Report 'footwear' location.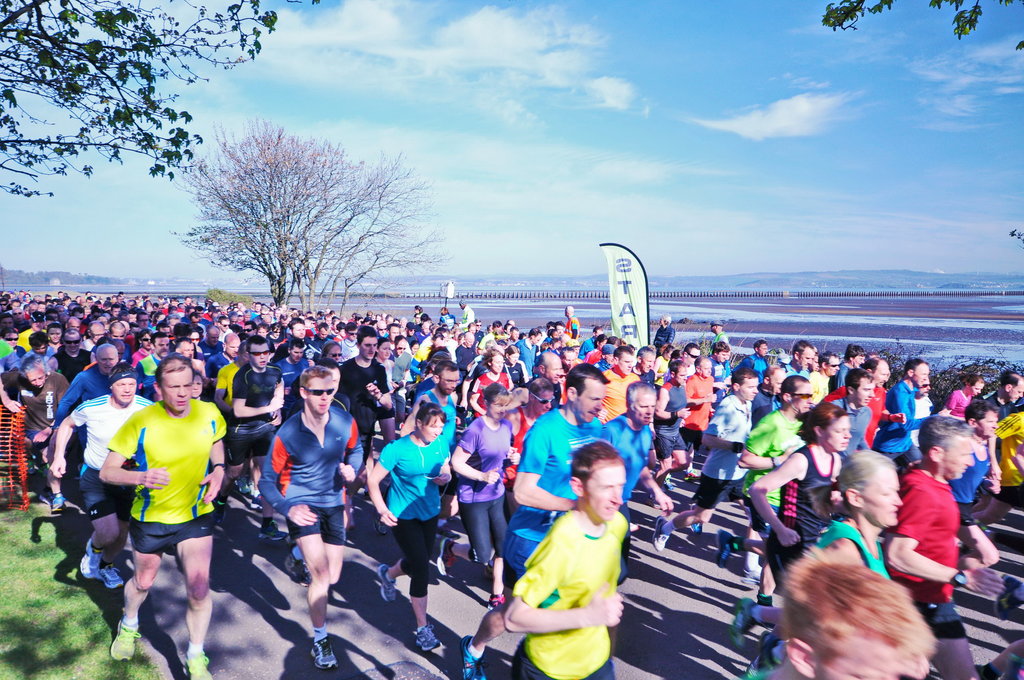
Report: 376/563/398/604.
